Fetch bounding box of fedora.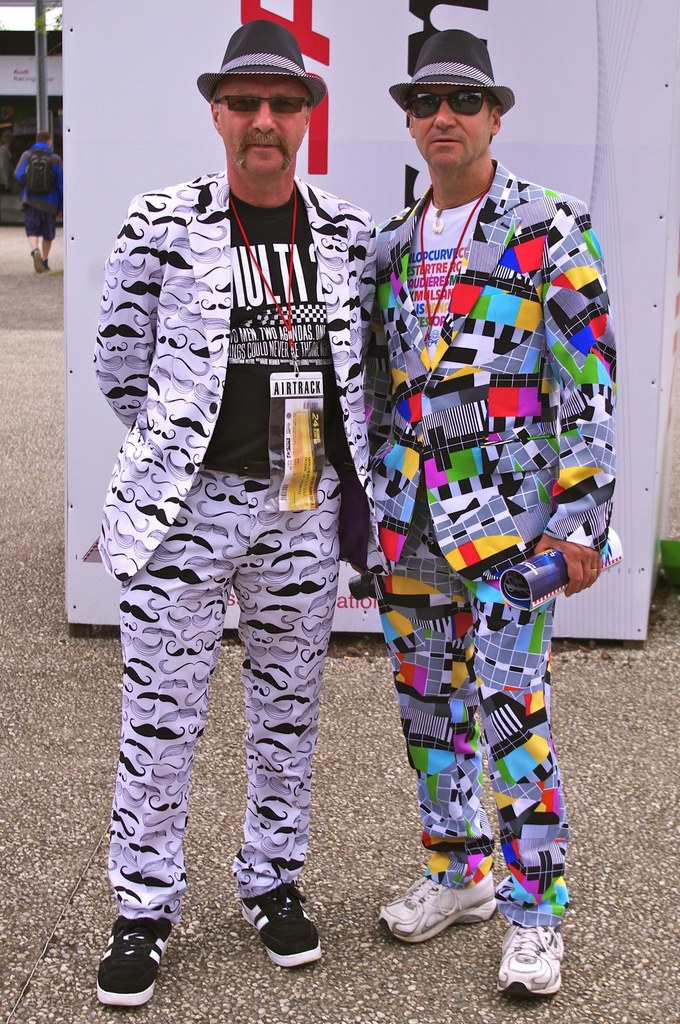
Bbox: rect(196, 22, 320, 102).
